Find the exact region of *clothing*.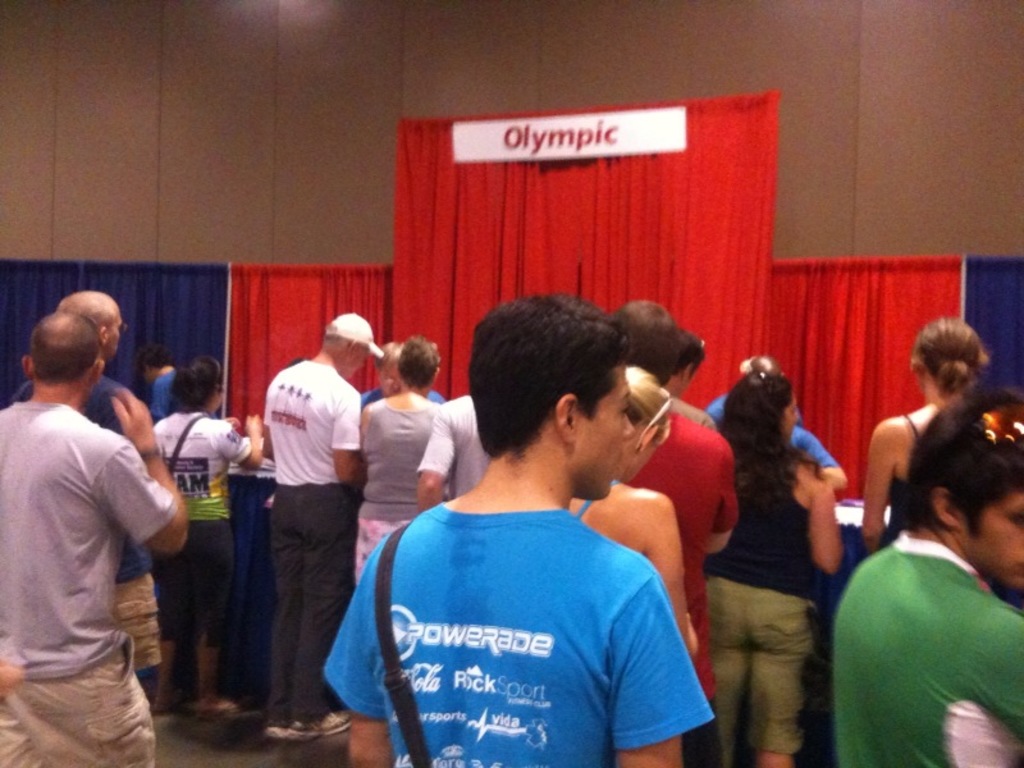
Exact region: [827, 498, 1014, 749].
